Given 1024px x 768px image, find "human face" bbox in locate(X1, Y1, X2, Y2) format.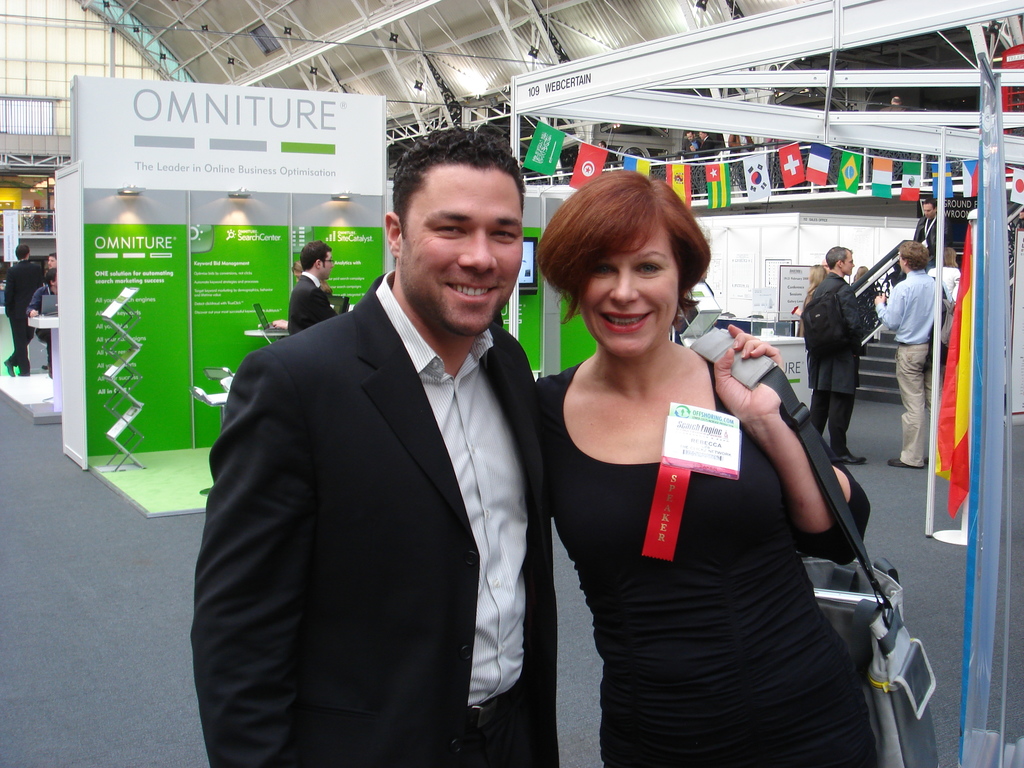
locate(580, 223, 680, 358).
